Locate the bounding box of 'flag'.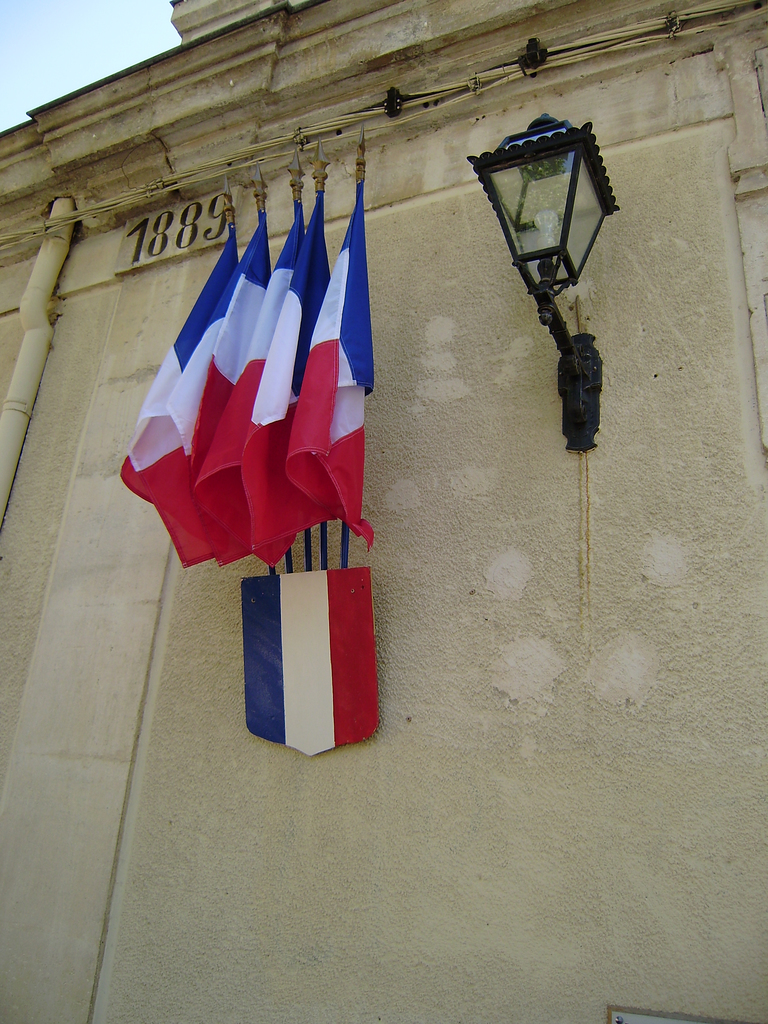
Bounding box: <bbox>116, 216, 244, 570</bbox>.
